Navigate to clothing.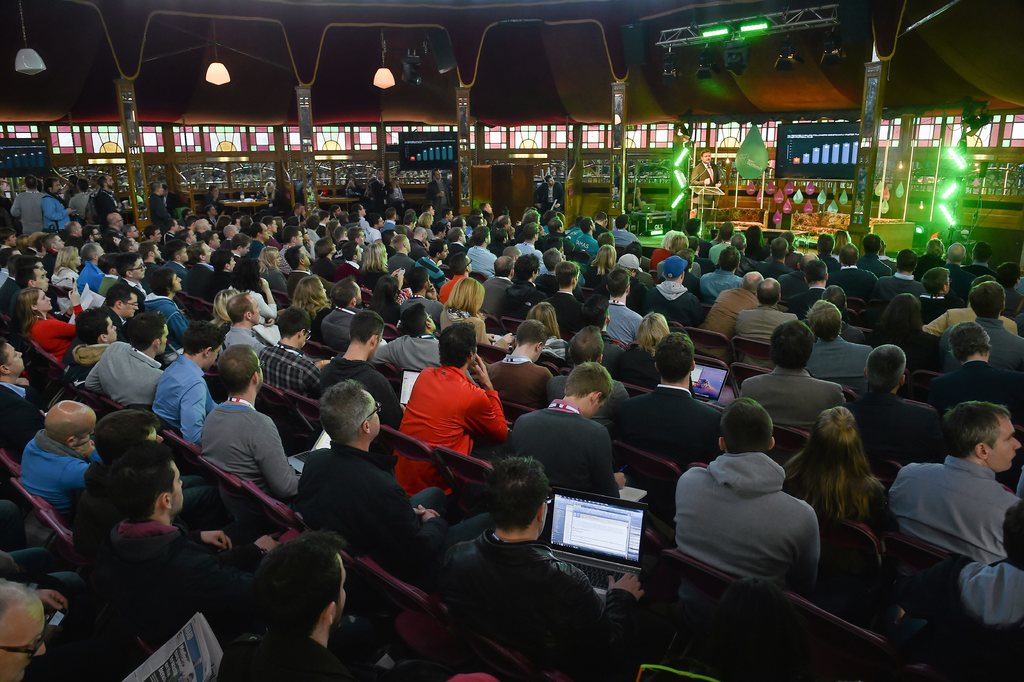
Navigation target: rect(3, 242, 15, 254).
